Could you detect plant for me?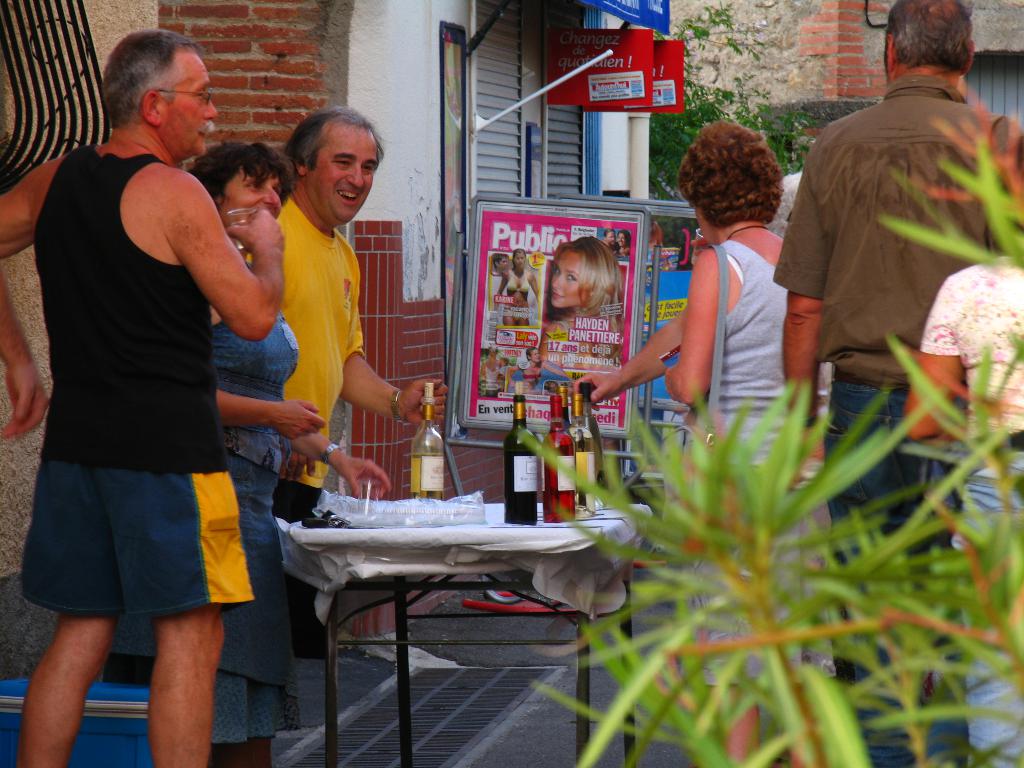
Detection result: <region>868, 135, 1023, 268</region>.
